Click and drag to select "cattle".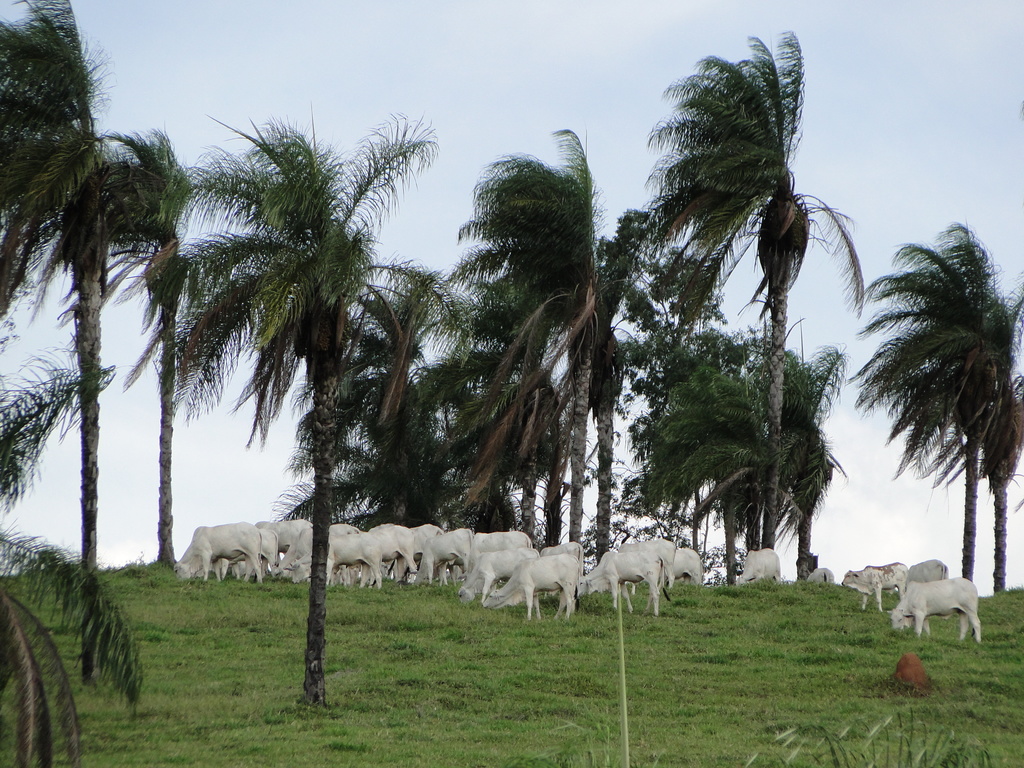
Selection: select_region(891, 581, 982, 642).
